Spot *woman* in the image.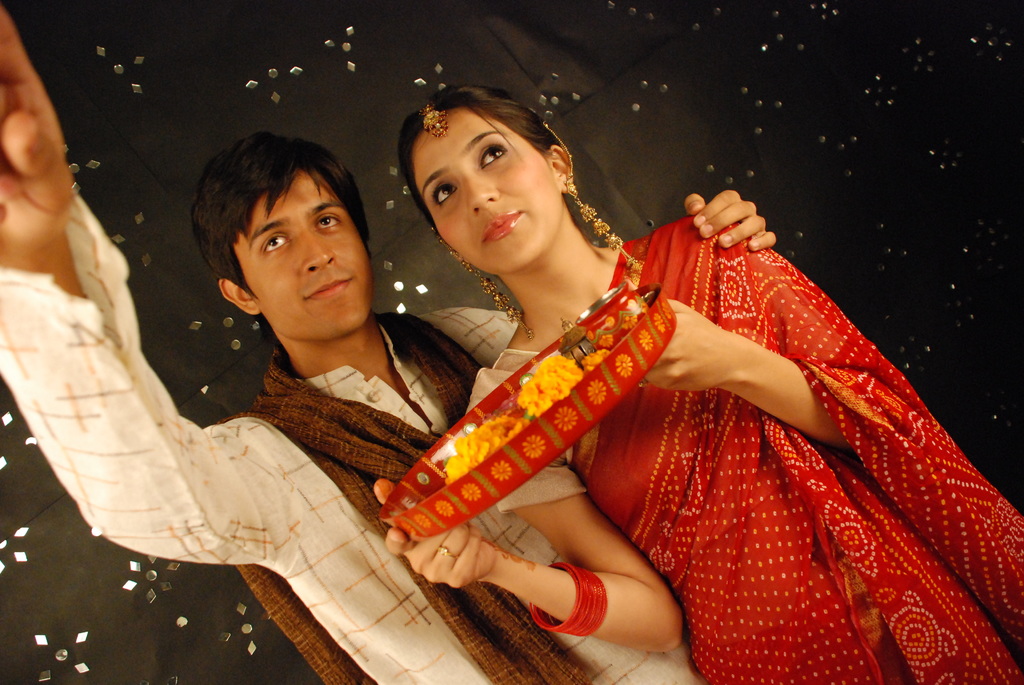
*woman* found at {"x1": 253, "y1": 93, "x2": 986, "y2": 666}.
